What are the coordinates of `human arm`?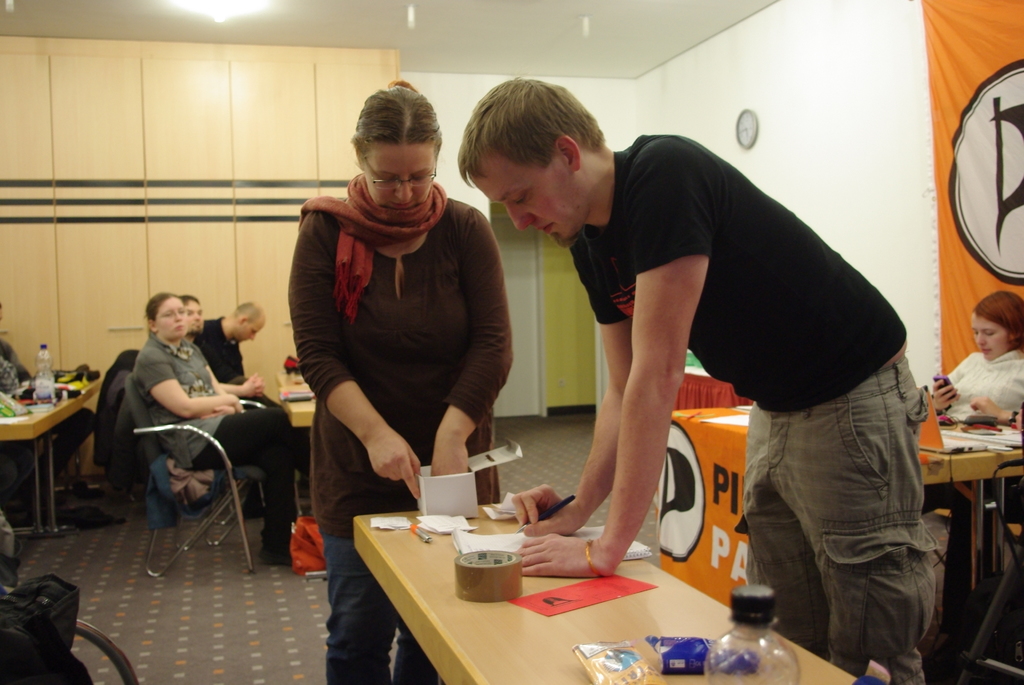
box=[506, 246, 635, 536].
